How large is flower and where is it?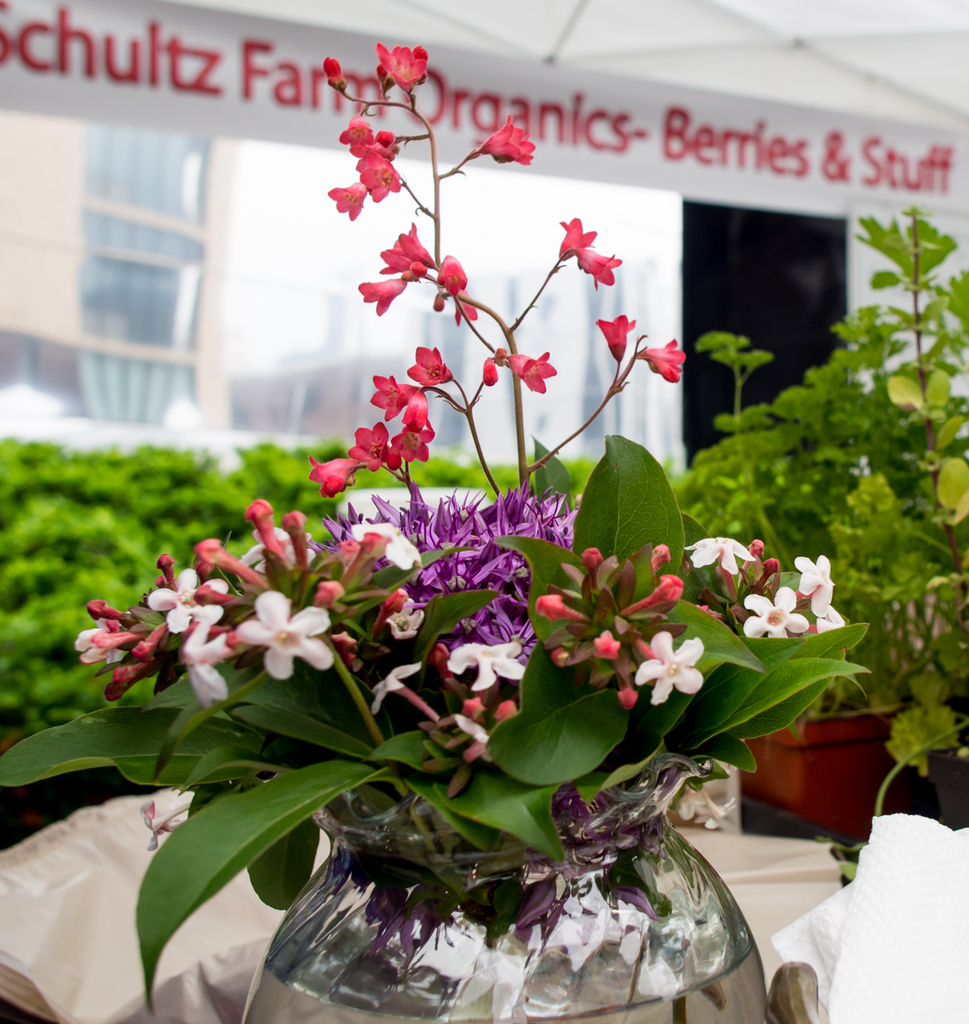
Bounding box: BBox(385, 247, 420, 290).
